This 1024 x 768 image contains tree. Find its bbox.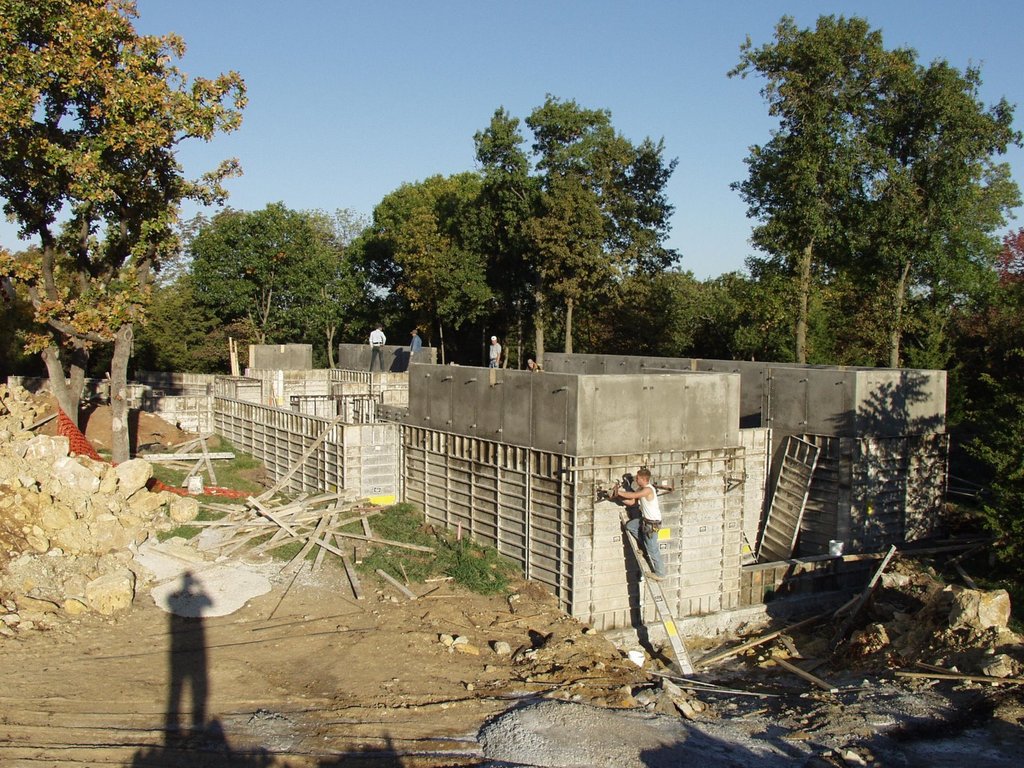
(367, 161, 500, 388).
